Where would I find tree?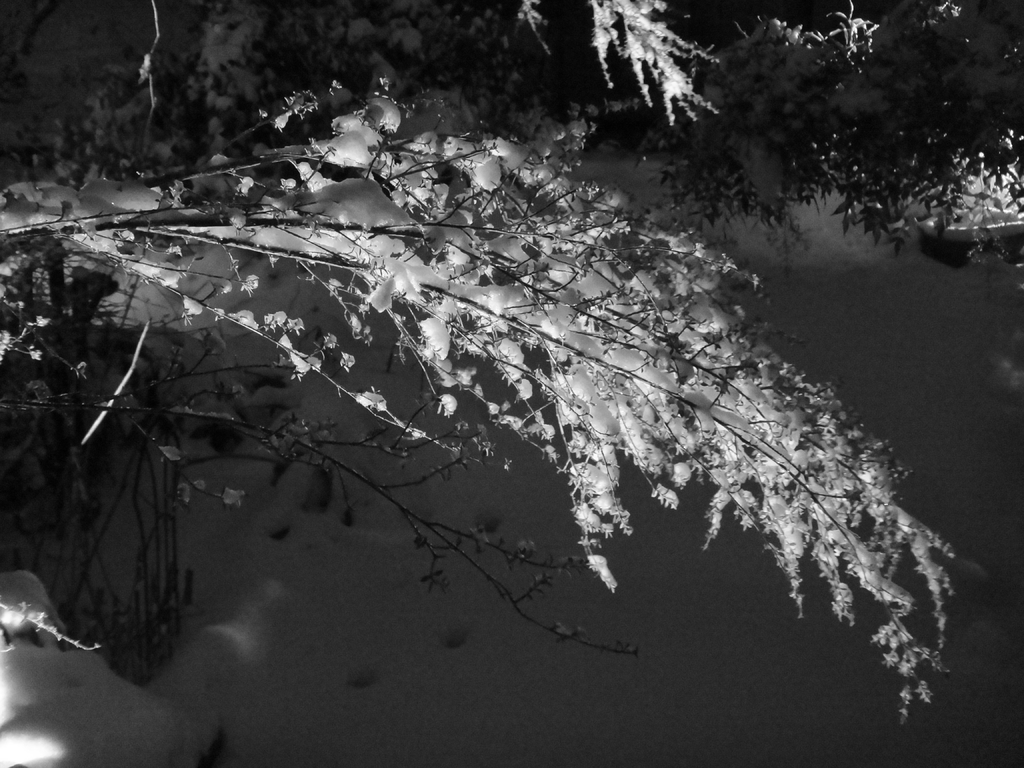
At crop(692, 38, 1002, 258).
